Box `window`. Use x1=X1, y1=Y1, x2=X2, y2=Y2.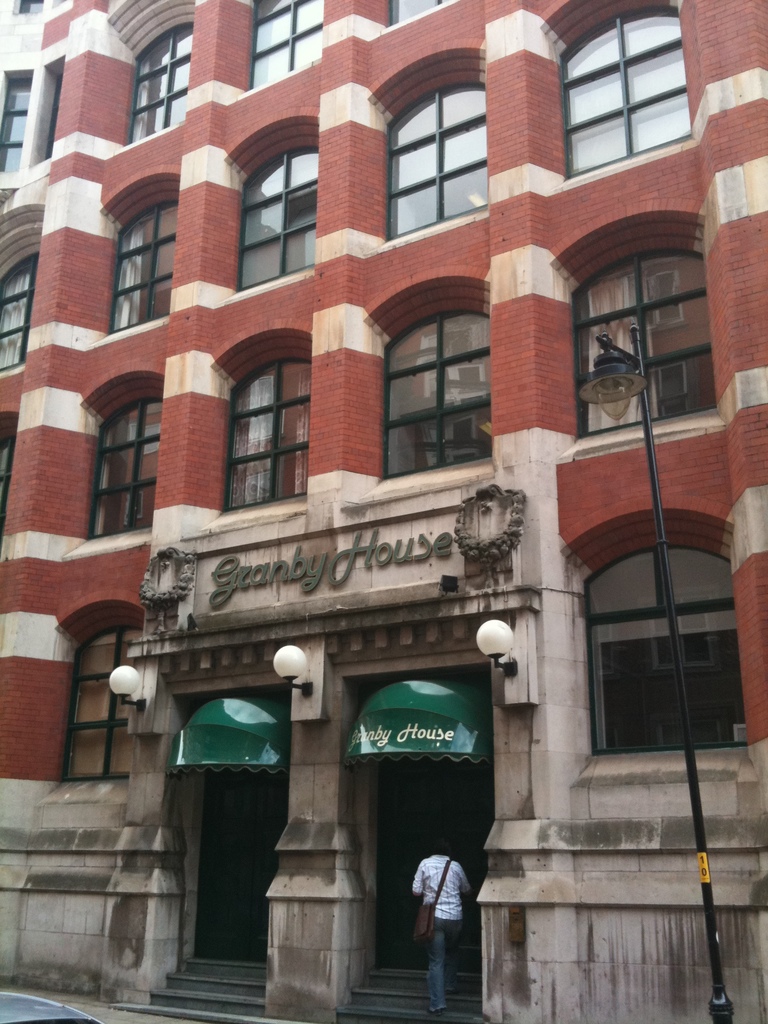
x1=0, y1=247, x2=40, y2=371.
